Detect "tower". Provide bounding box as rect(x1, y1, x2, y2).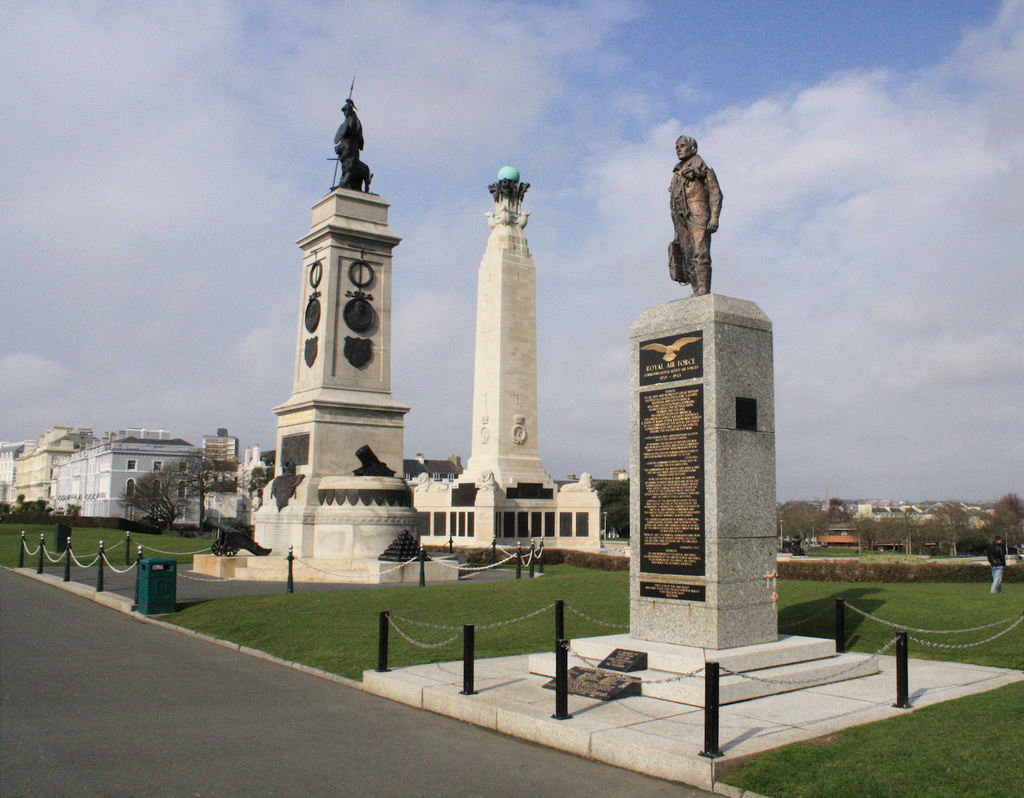
rect(410, 181, 634, 565).
